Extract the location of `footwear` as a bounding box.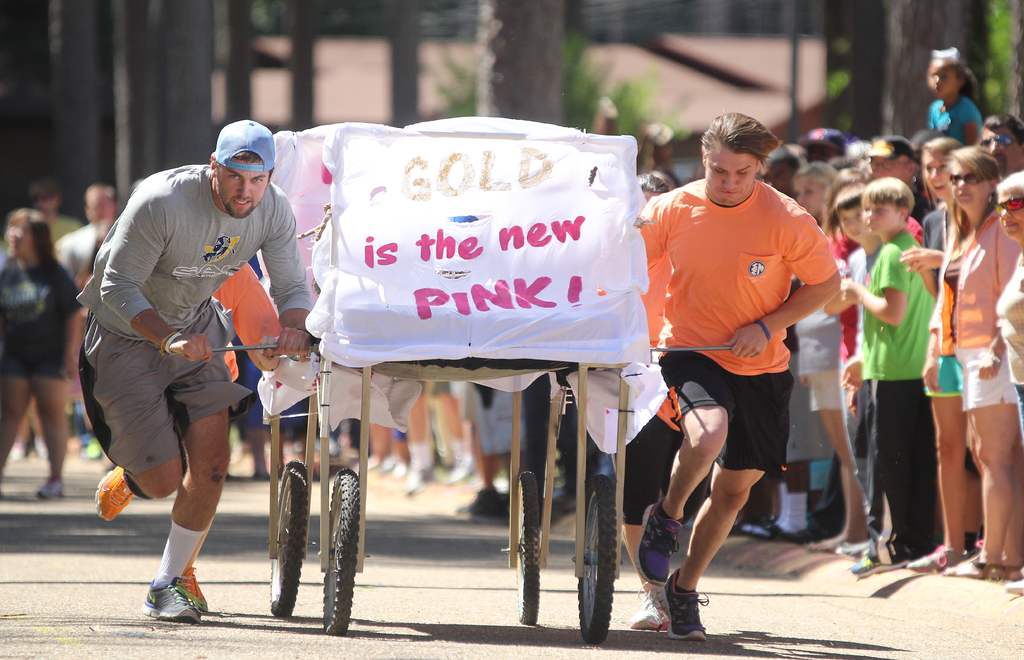
627, 579, 673, 631.
